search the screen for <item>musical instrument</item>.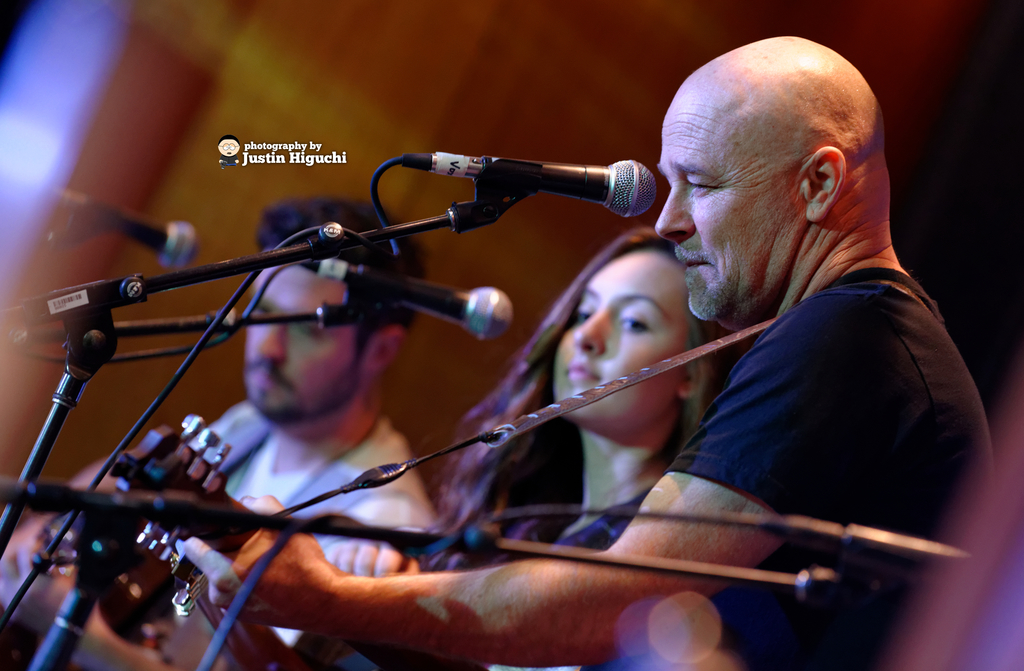
Found at l=52, t=398, r=355, b=670.
